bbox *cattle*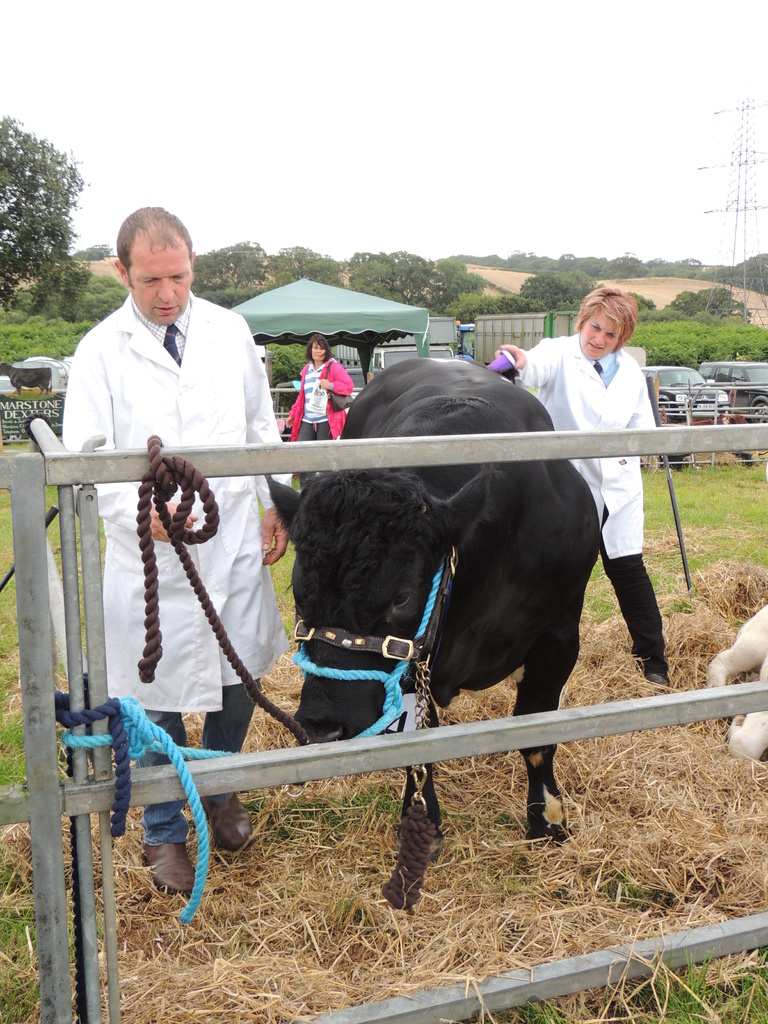
bbox=[707, 606, 767, 762]
